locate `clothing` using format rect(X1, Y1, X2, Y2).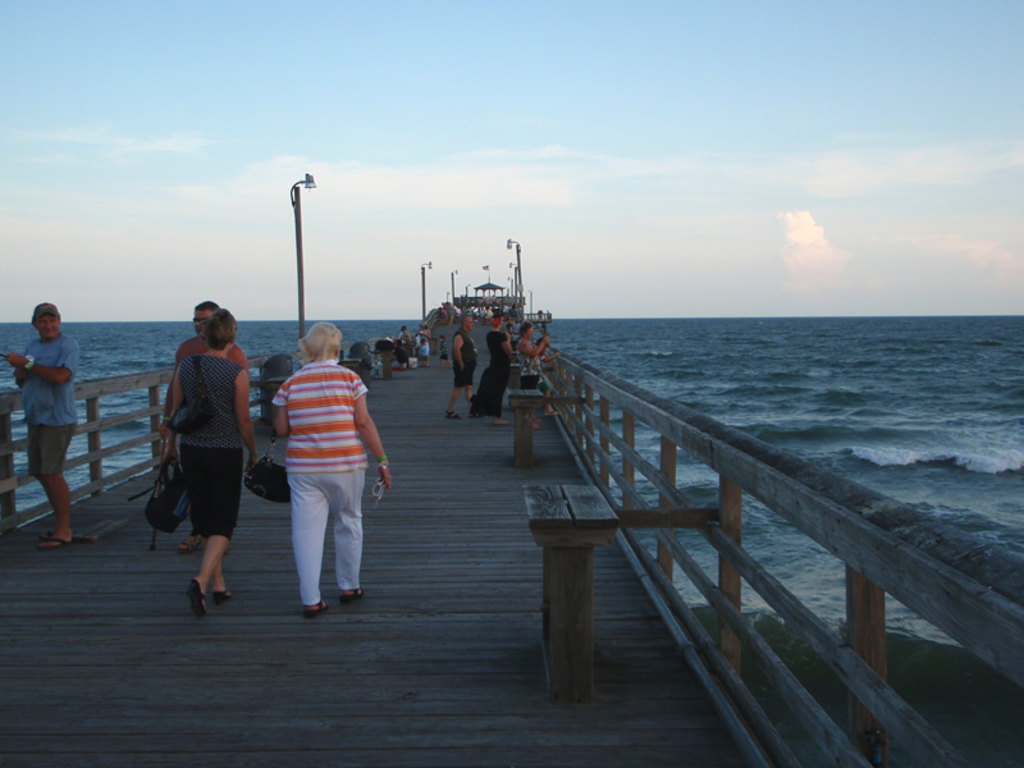
rect(173, 355, 284, 443).
